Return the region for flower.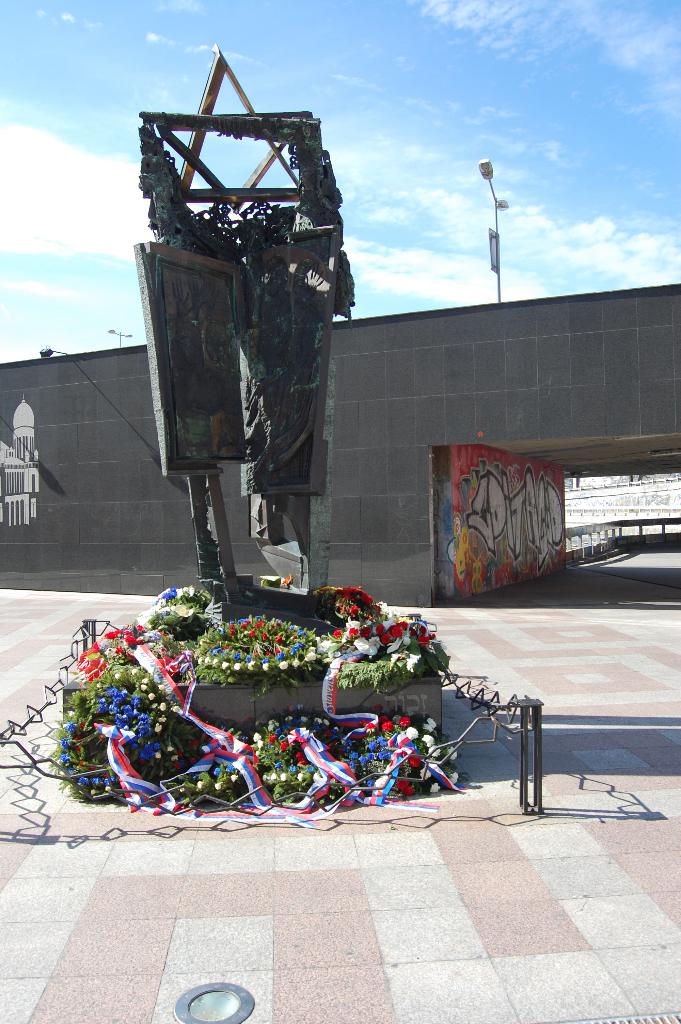
locate(176, 749, 185, 757).
